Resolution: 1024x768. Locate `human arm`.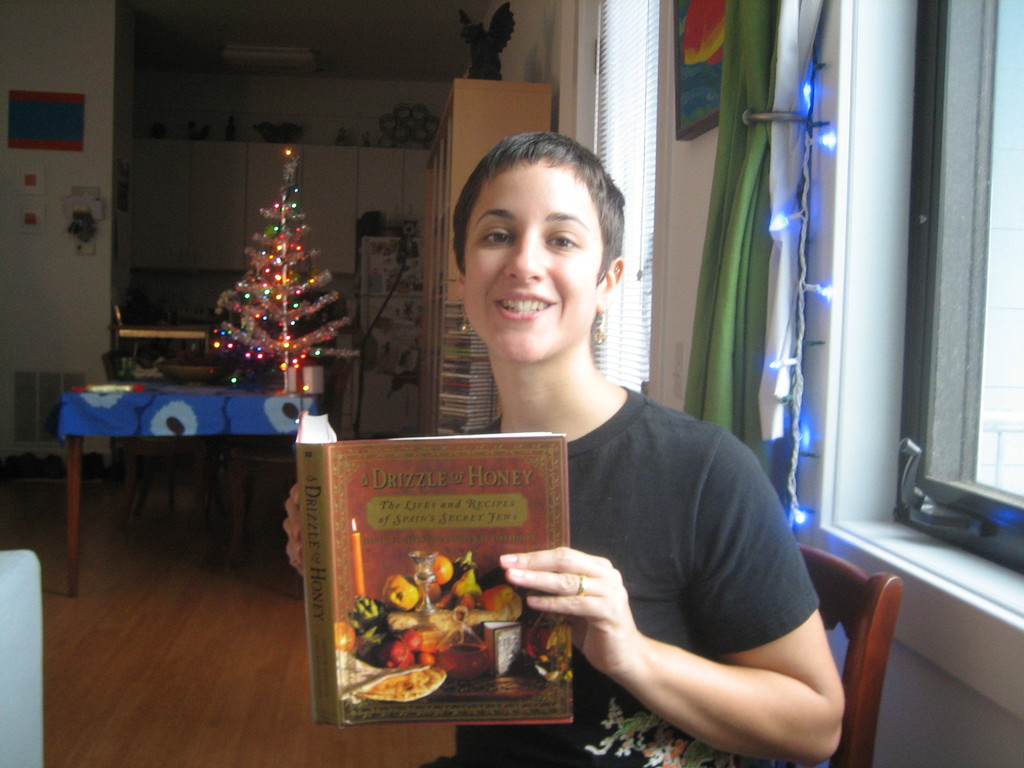
[272,480,309,575].
